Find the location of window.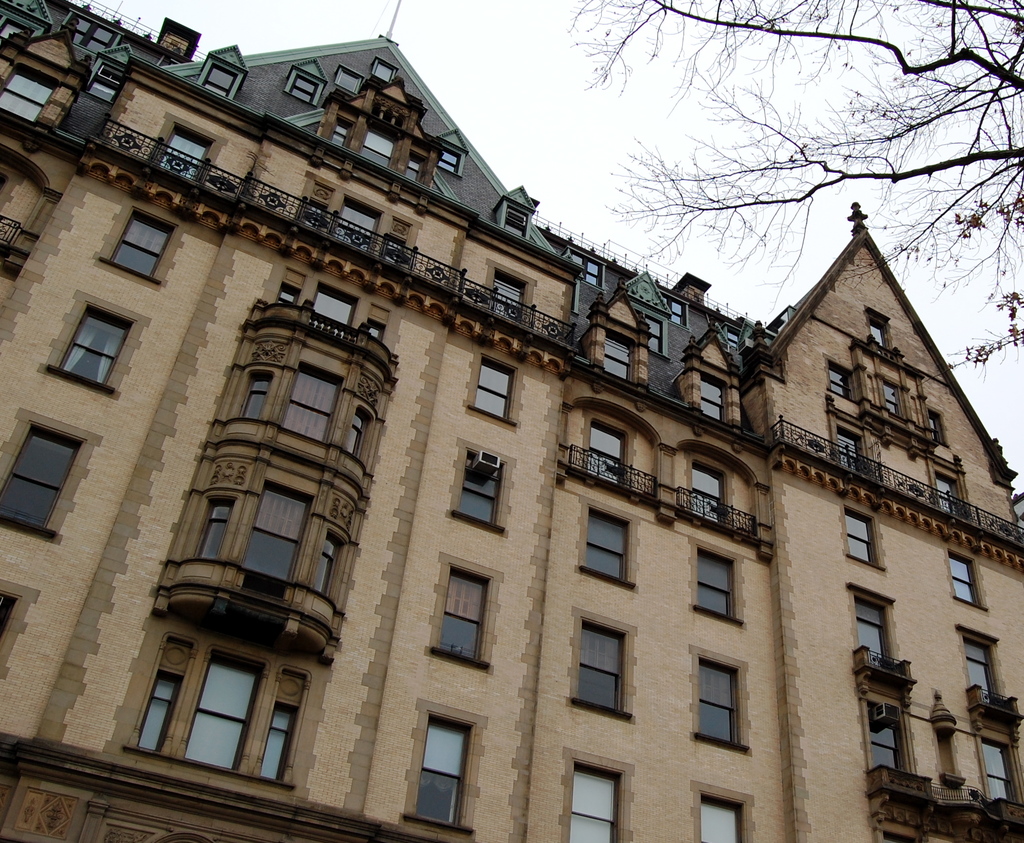
Location: [844,508,885,566].
